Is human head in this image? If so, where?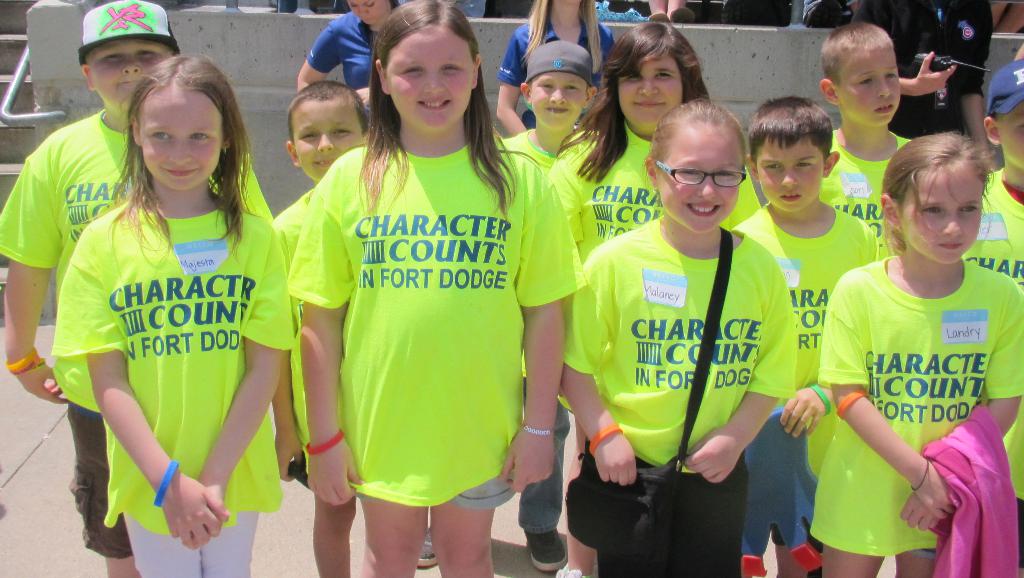
Yes, at (left=520, top=40, right=598, bottom=129).
